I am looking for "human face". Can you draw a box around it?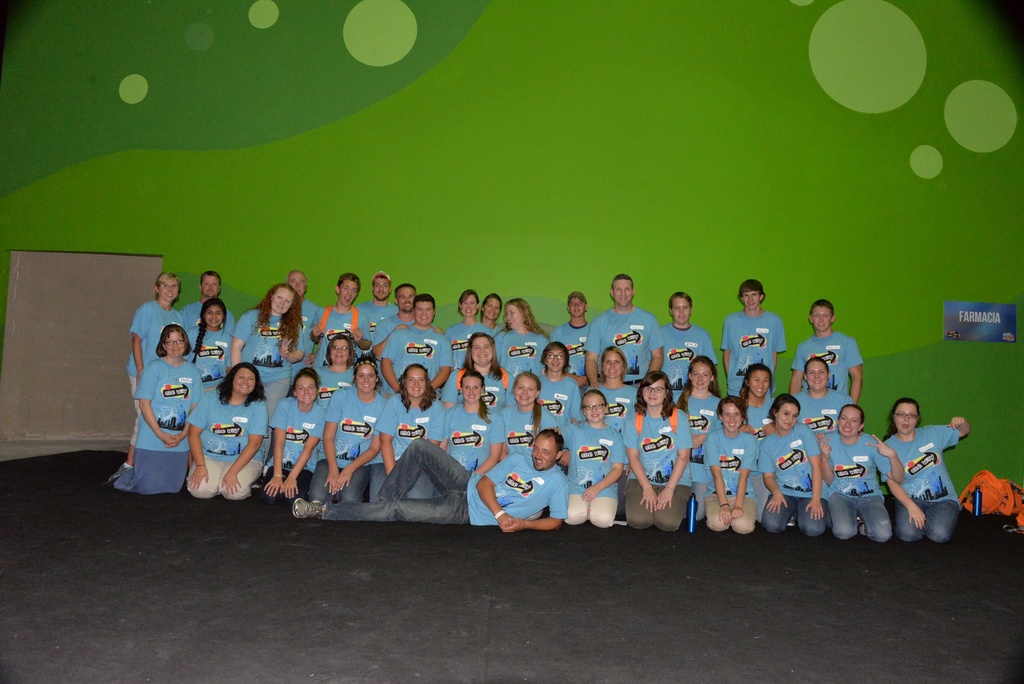
Sure, the bounding box is rect(236, 371, 255, 396).
